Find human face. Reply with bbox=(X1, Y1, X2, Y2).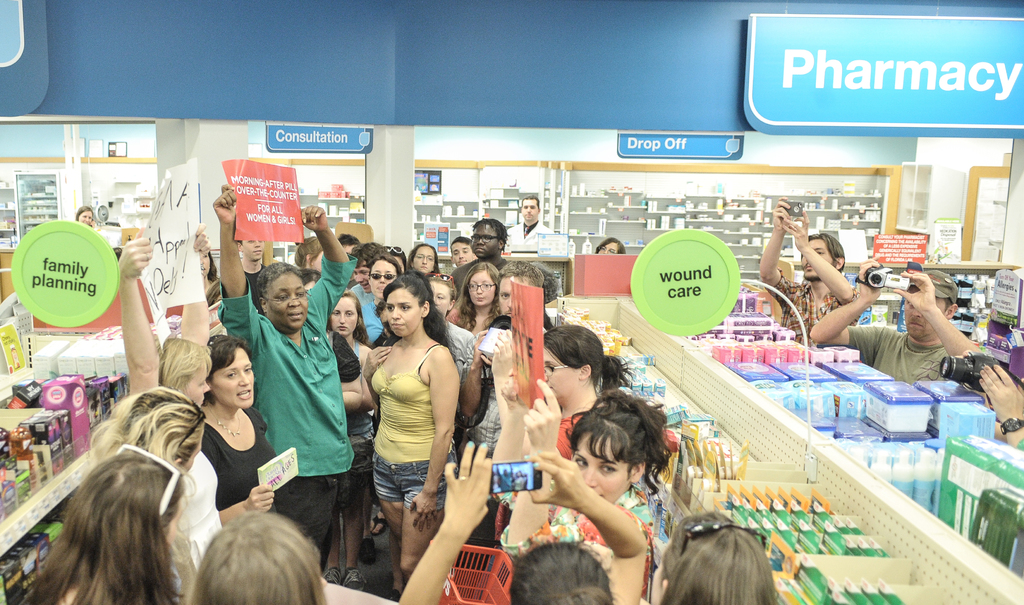
bbox=(77, 212, 91, 227).
